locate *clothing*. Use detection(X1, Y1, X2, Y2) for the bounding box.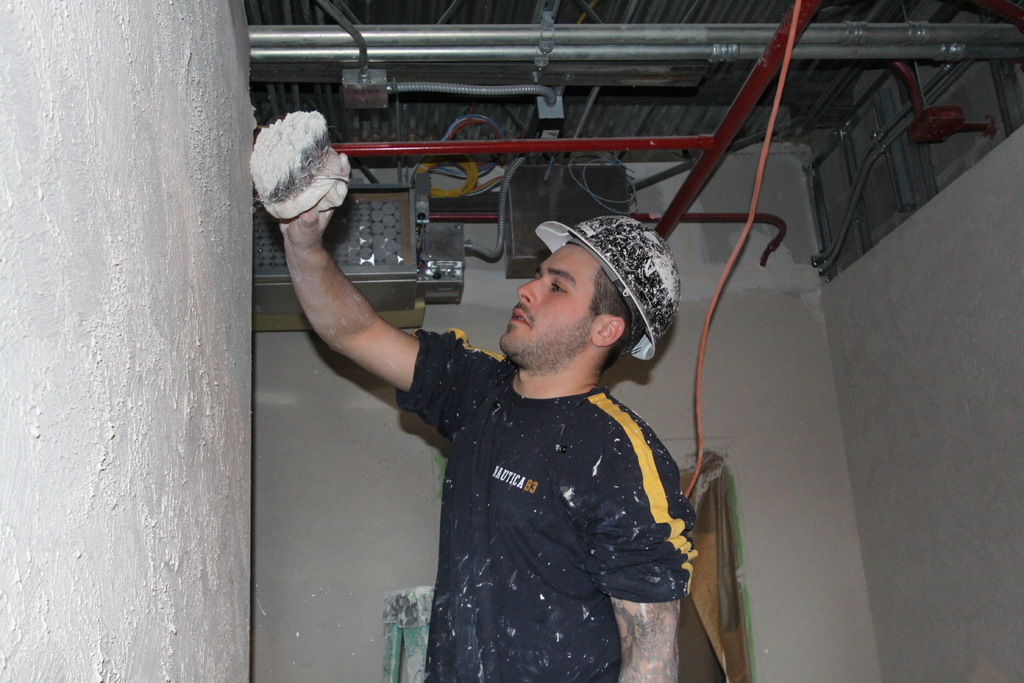
detection(390, 325, 699, 682).
